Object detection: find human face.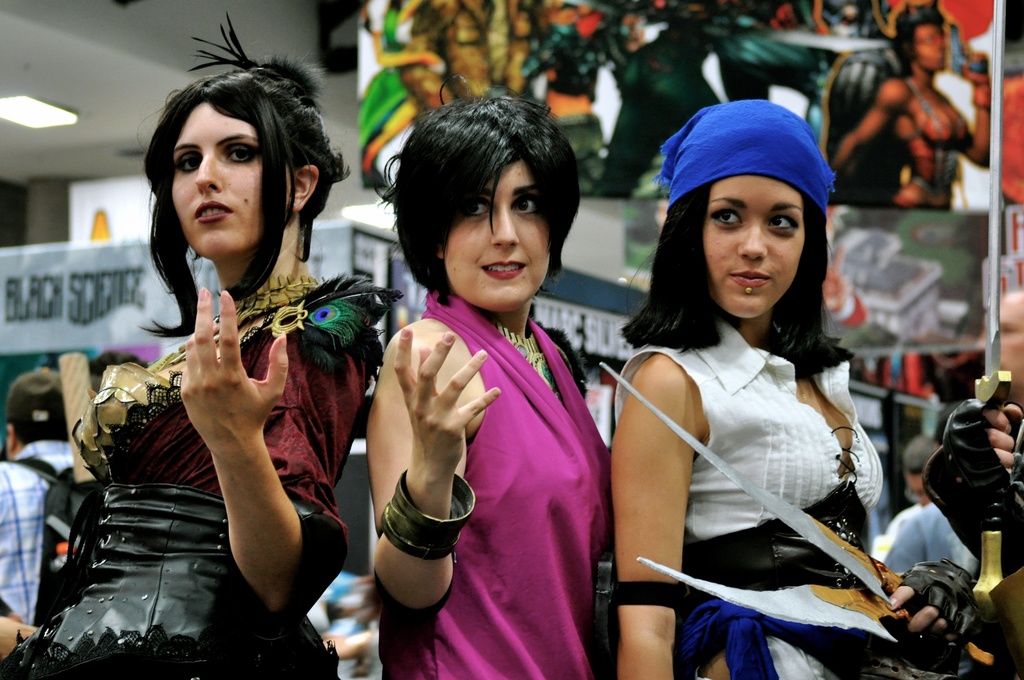
<box>913,24,951,74</box>.
